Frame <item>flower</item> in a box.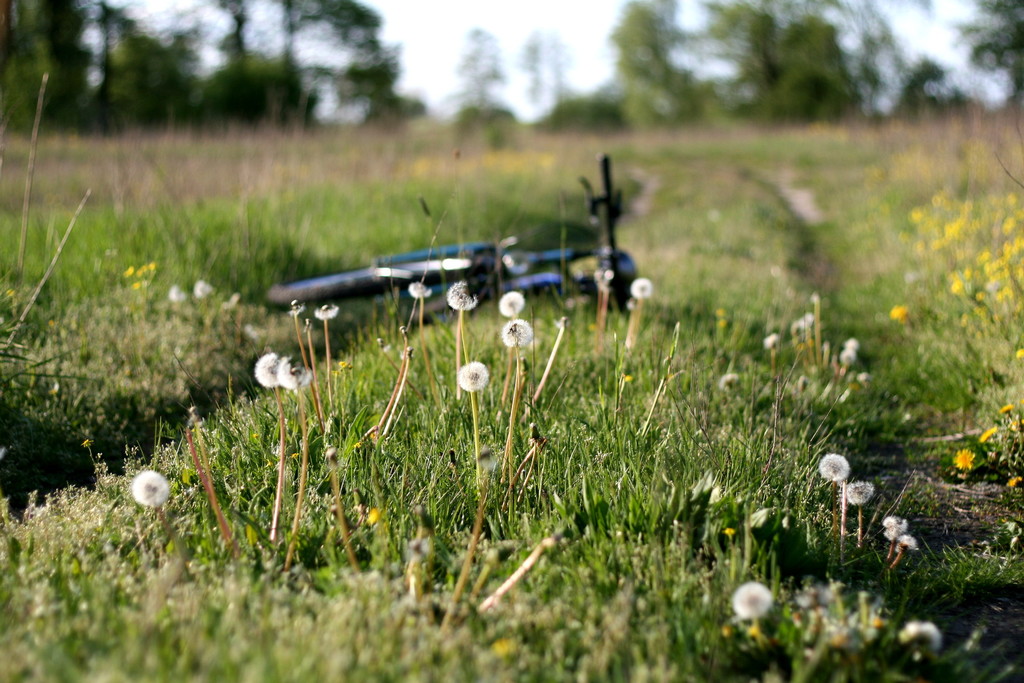
[168, 284, 189, 308].
